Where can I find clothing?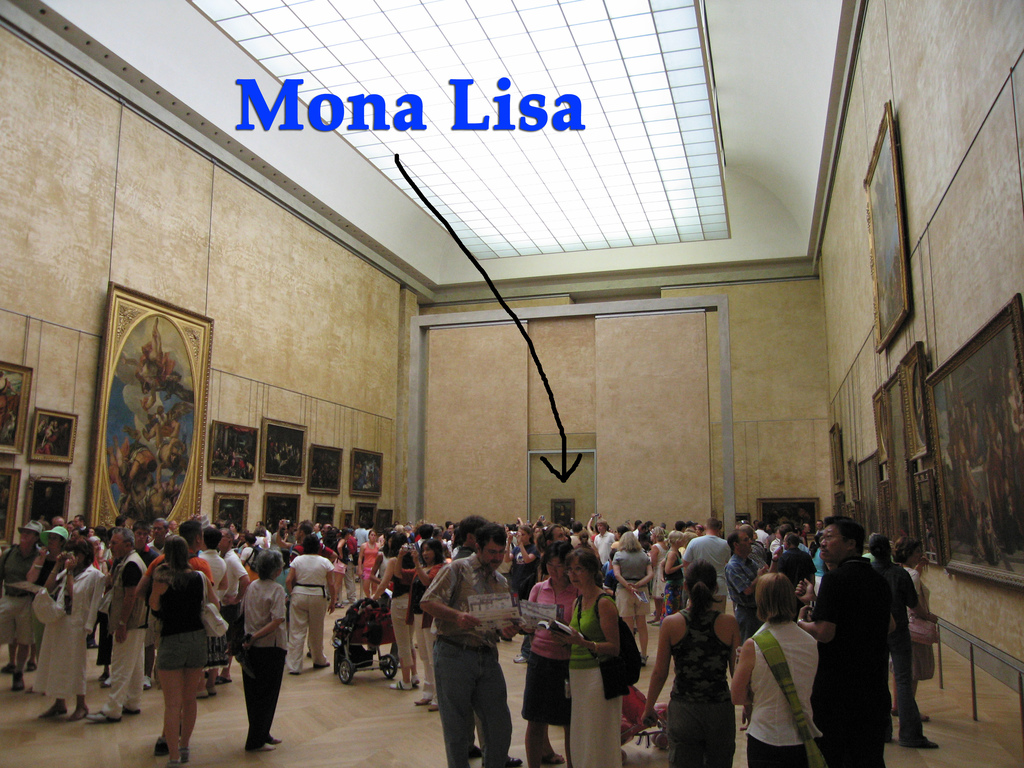
You can find it at x1=566 y1=593 x2=614 y2=660.
